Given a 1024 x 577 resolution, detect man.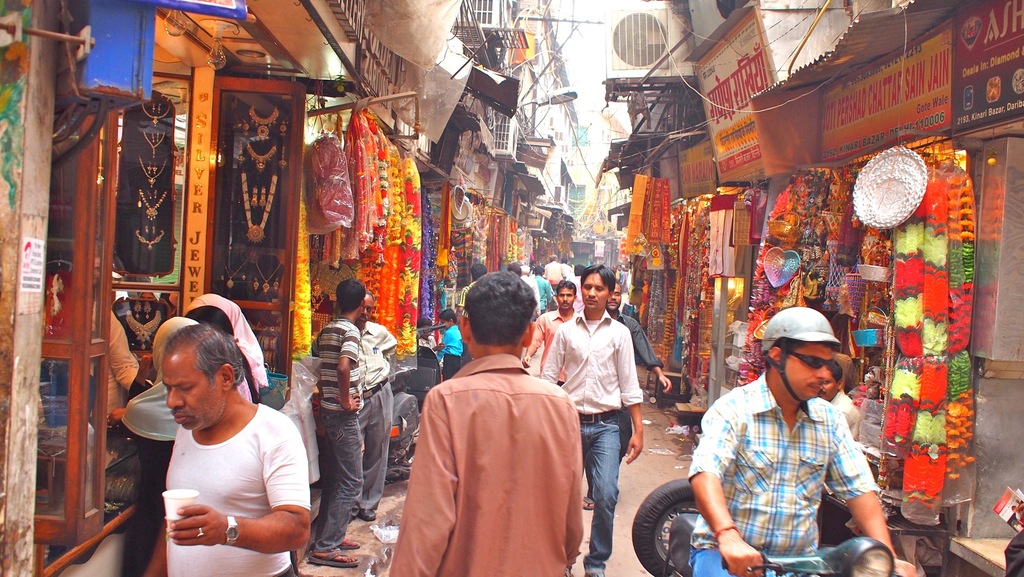
box=[532, 279, 575, 371].
